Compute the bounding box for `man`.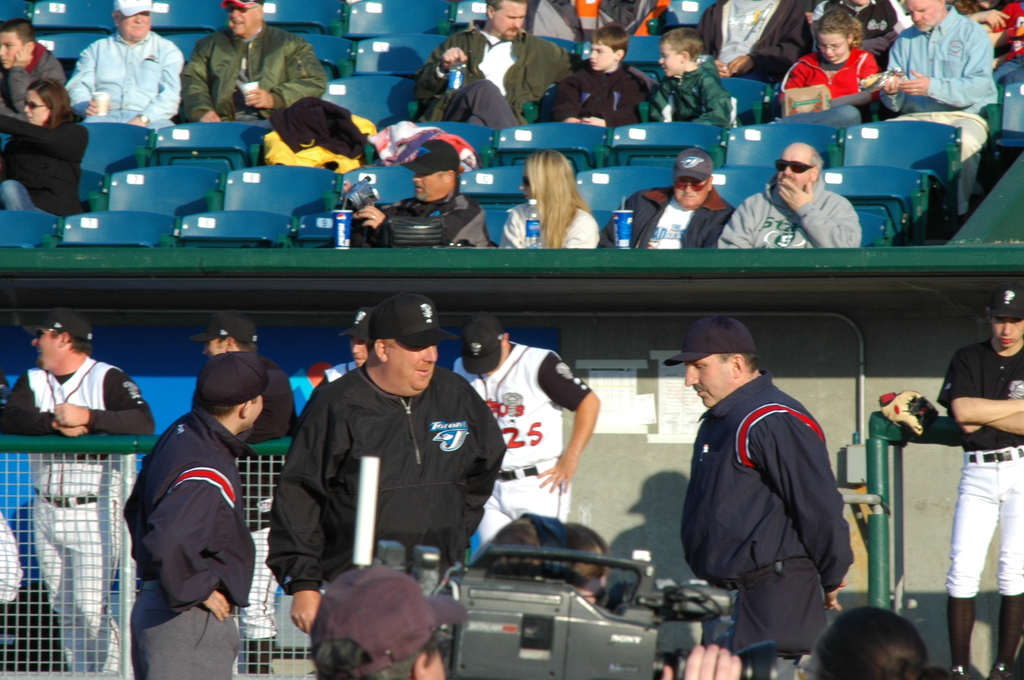
(302,567,468,679).
